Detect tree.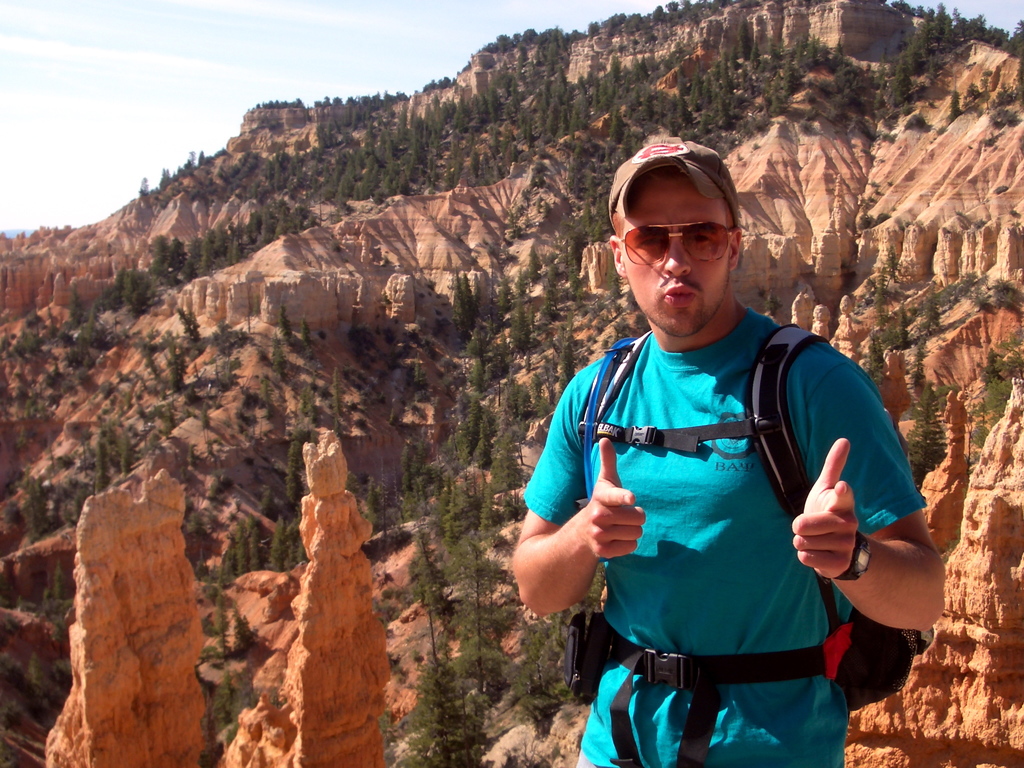
Detected at [left=527, top=246, right=540, bottom=284].
